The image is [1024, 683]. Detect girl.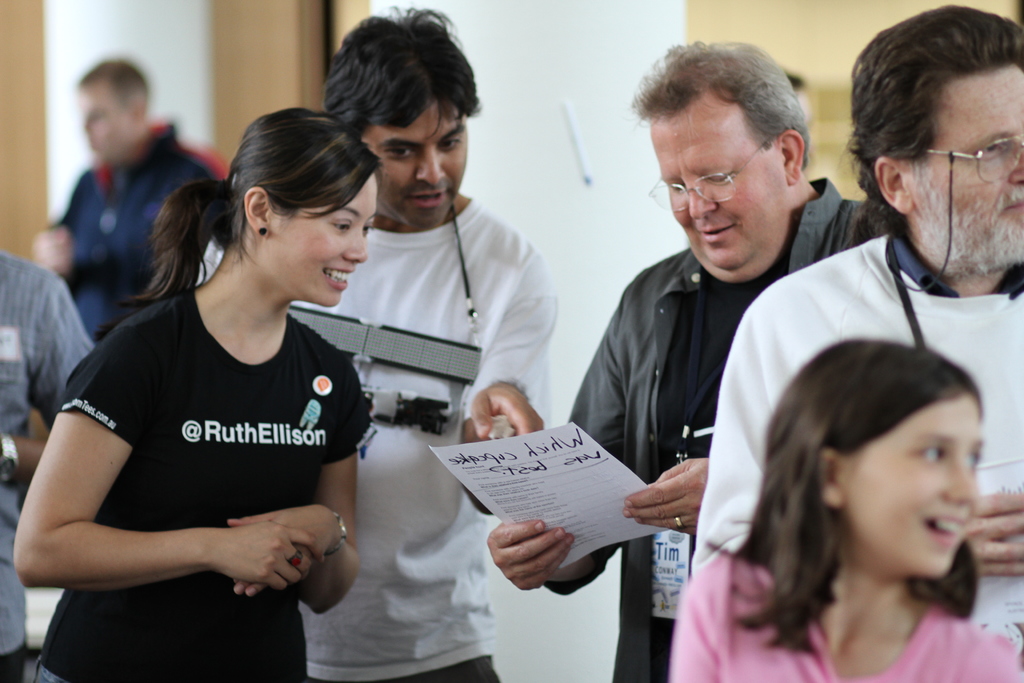
Detection: locate(668, 340, 1017, 682).
